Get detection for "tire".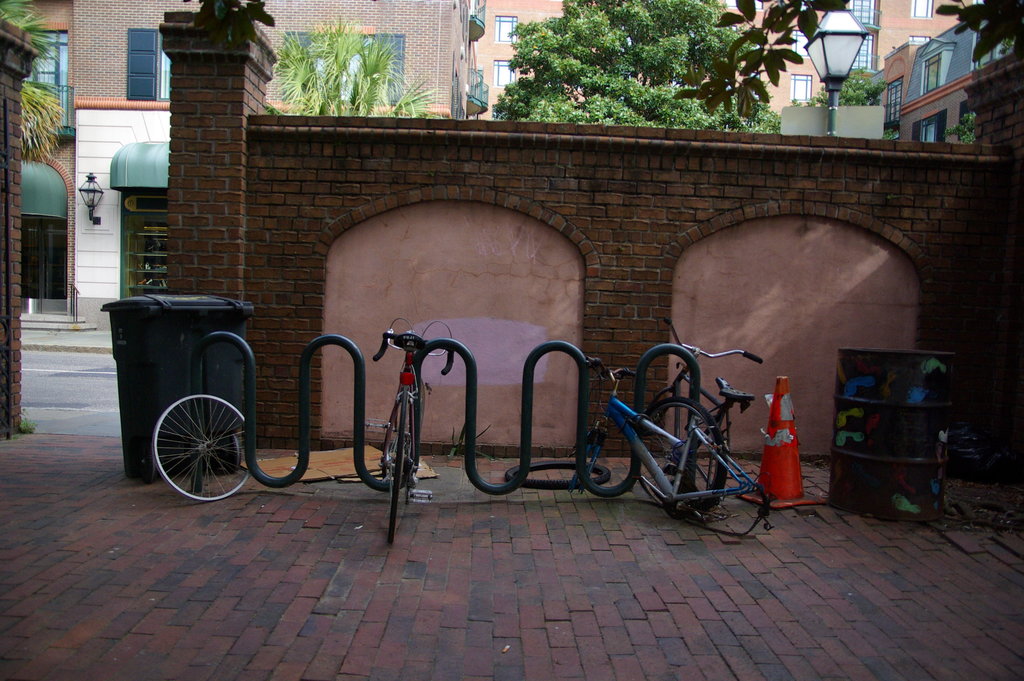
Detection: 390:386:409:546.
